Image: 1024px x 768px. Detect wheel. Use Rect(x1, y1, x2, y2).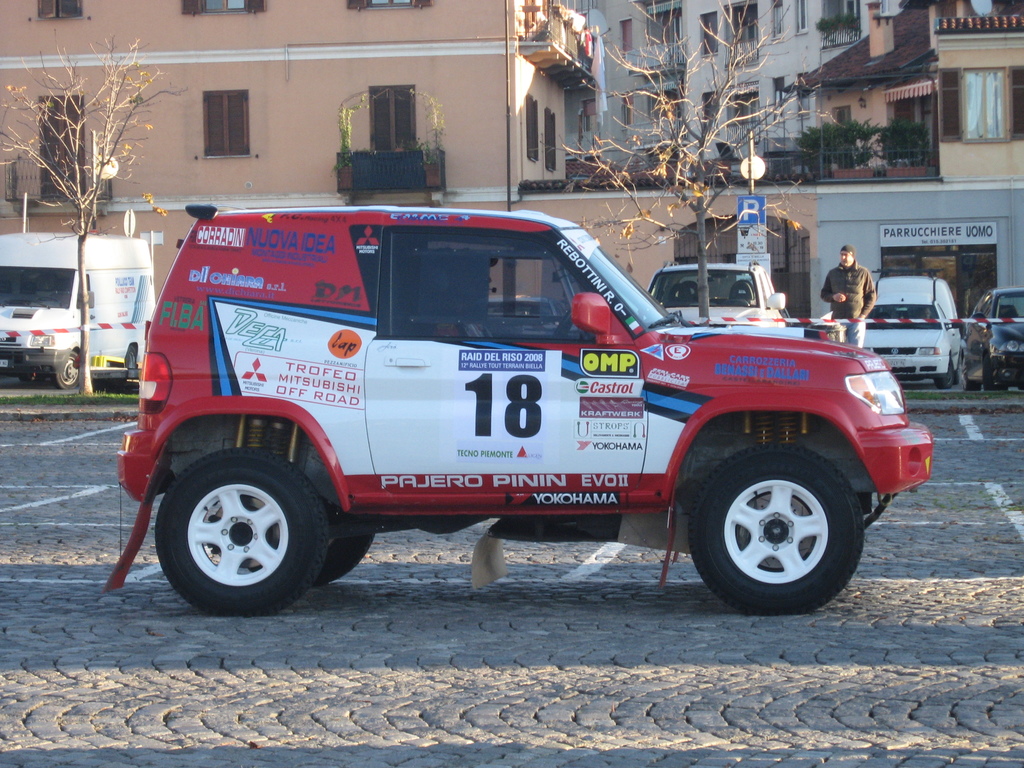
Rect(36, 295, 56, 300).
